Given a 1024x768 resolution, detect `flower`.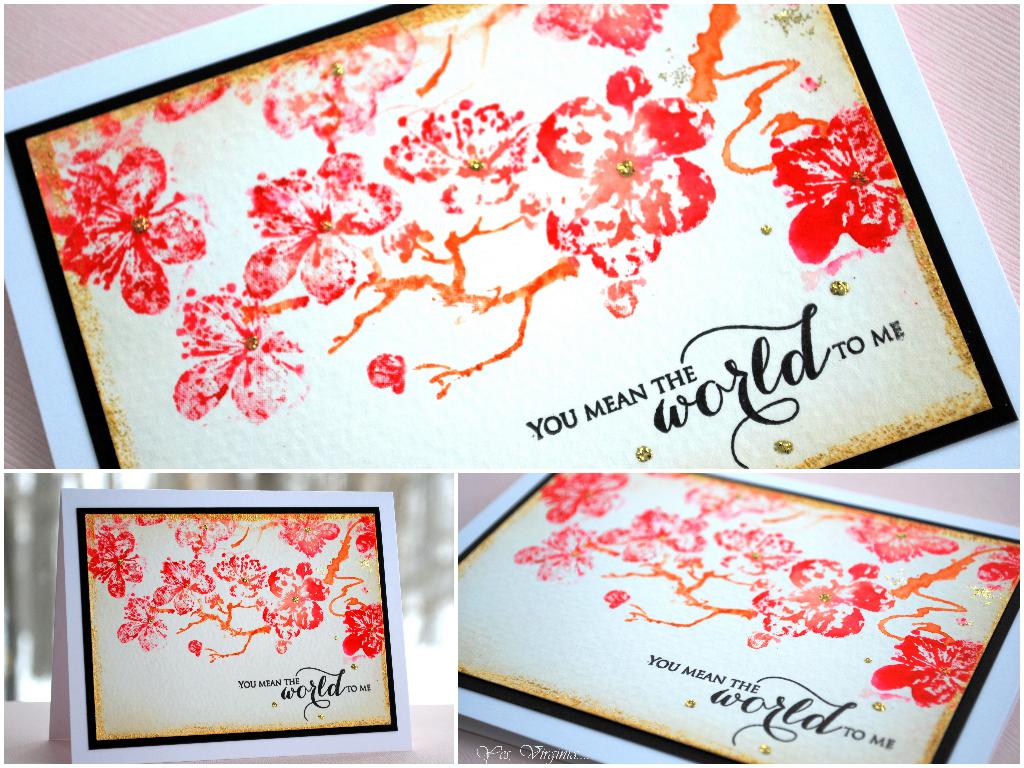
crop(529, 3, 678, 51).
